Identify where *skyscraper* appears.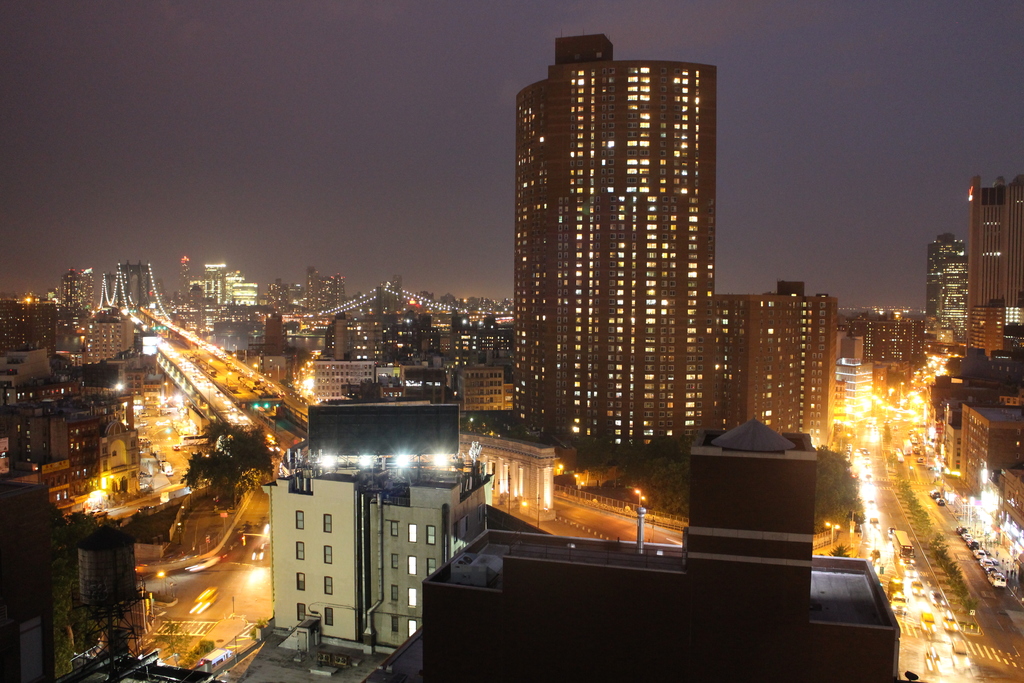
Appears at 337 312 348 363.
